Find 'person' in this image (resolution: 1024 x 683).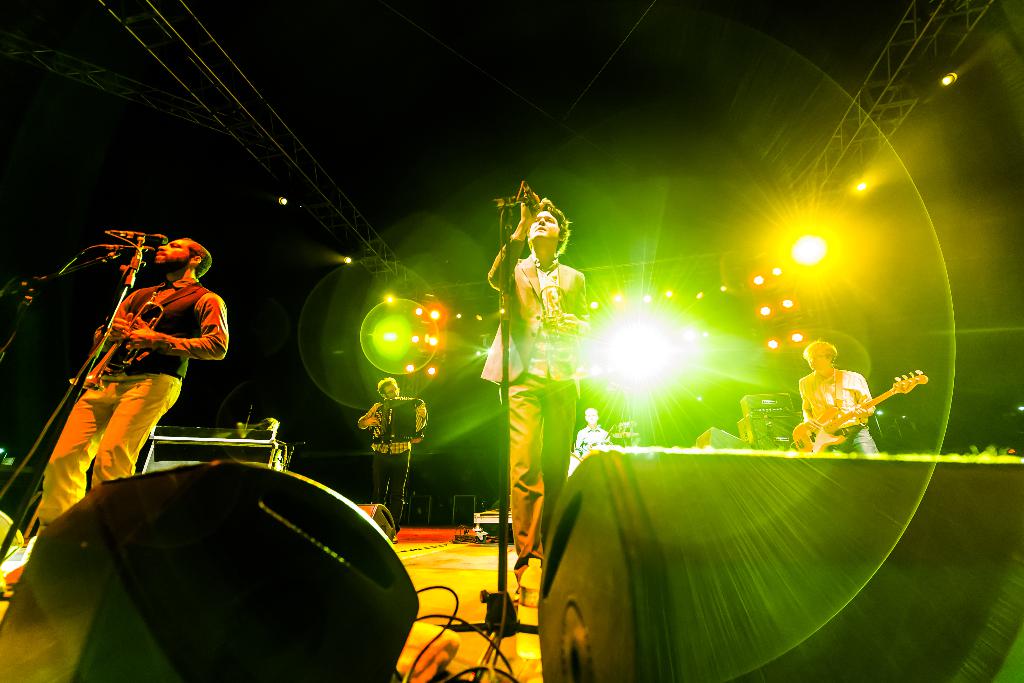
detection(794, 338, 877, 452).
